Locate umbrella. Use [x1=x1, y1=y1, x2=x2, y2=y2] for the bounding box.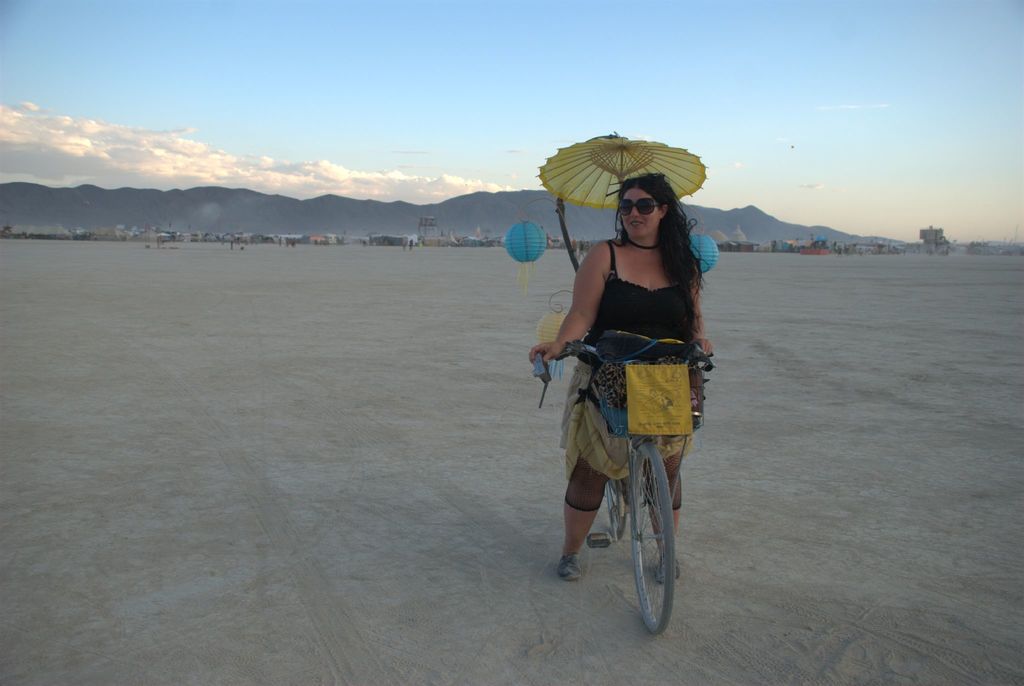
[x1=536, y1=130, x2=713, y2=210].
